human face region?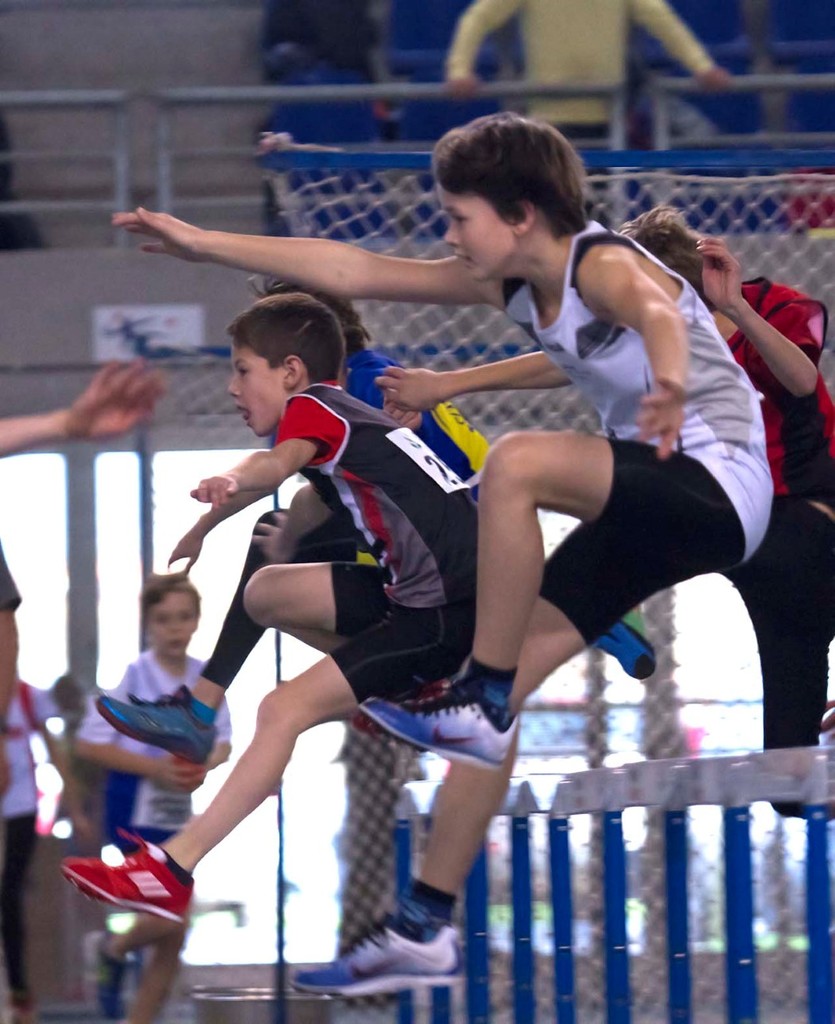
rect(229, 350, 289, 436)
